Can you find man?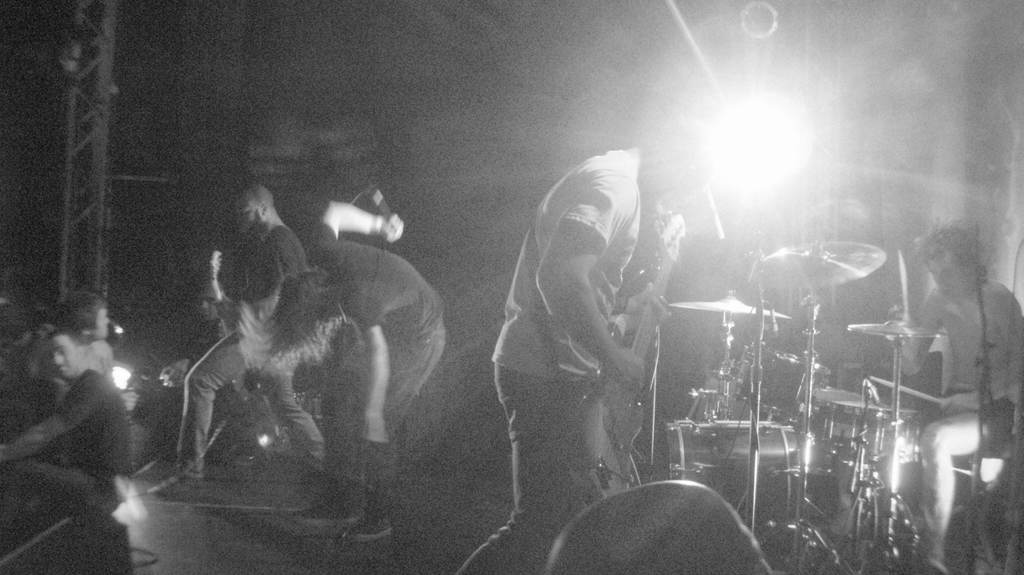
Yes, bounding box: 22 285 116 391.
